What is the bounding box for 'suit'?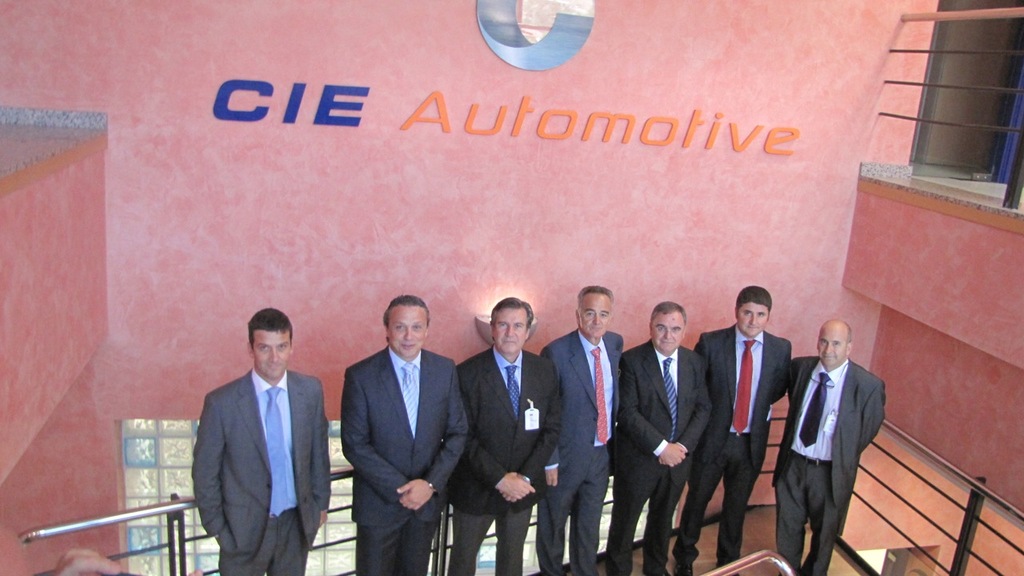
{"left": 192, "top": 366, "right": 332, "bottom": 575}.
